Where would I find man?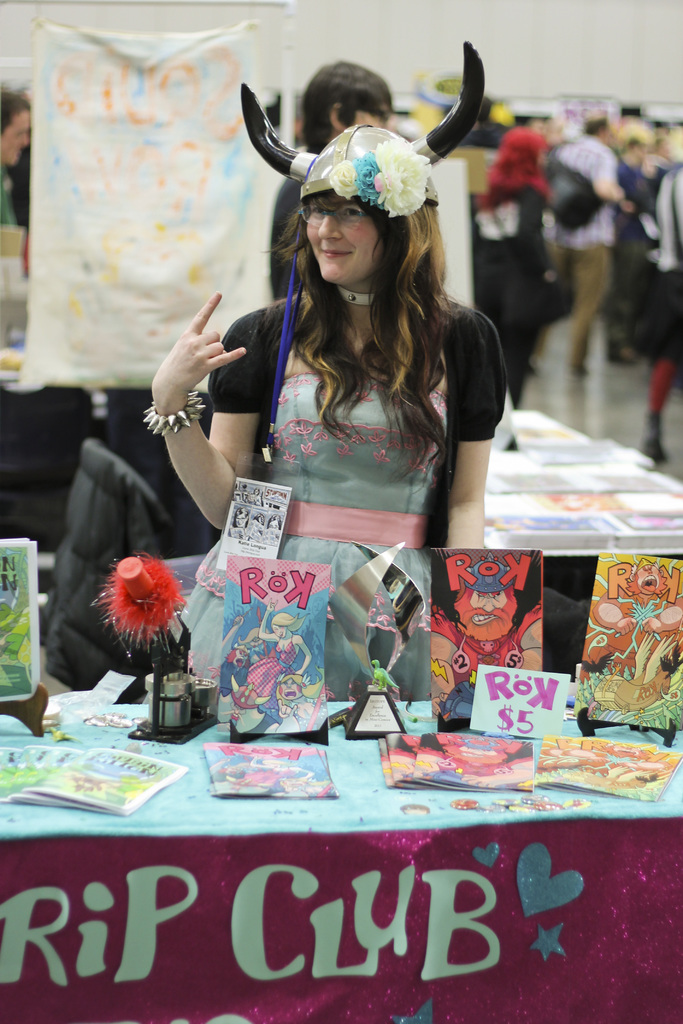
At {"left": 429, "top": 559, "right": 543, "bottom": 691}.
